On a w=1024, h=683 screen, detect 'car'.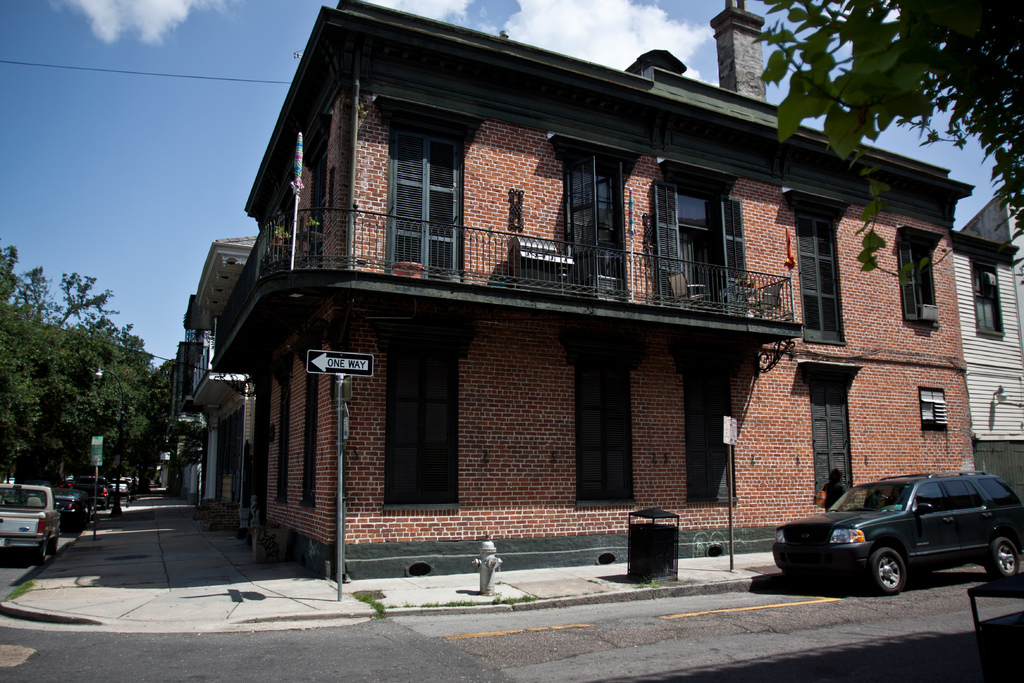
box=[767, 468, 1023, 597].
